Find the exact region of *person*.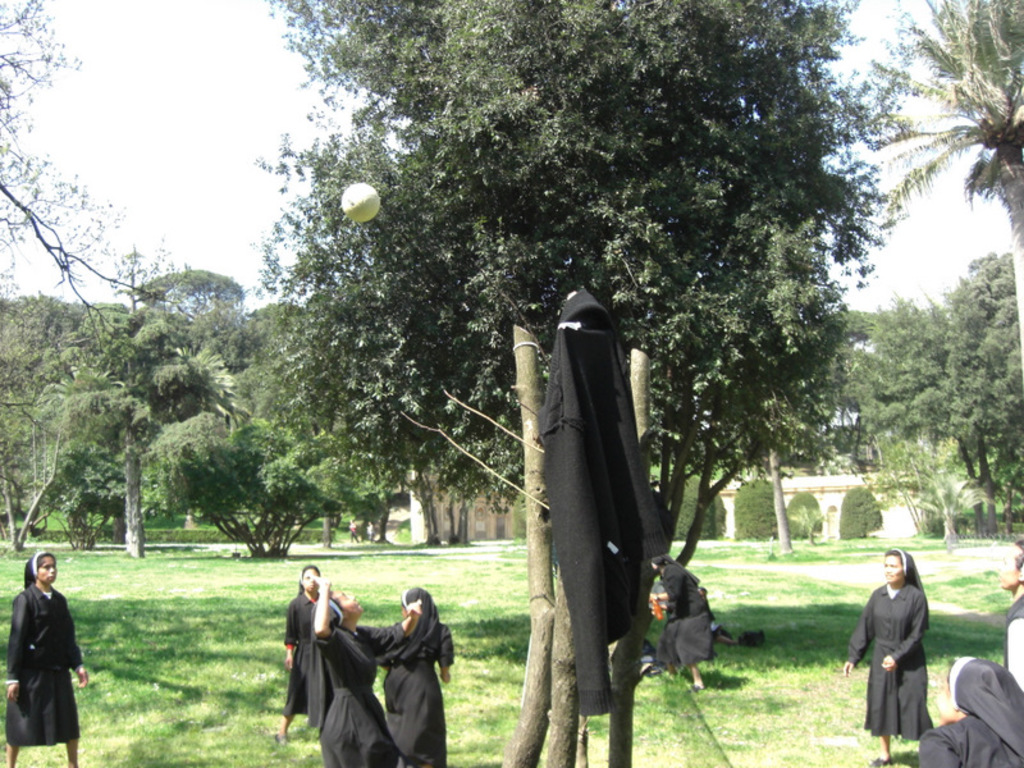
Exact region: pyautogui.locateOnScreen(919, 655, 1023, 767).
